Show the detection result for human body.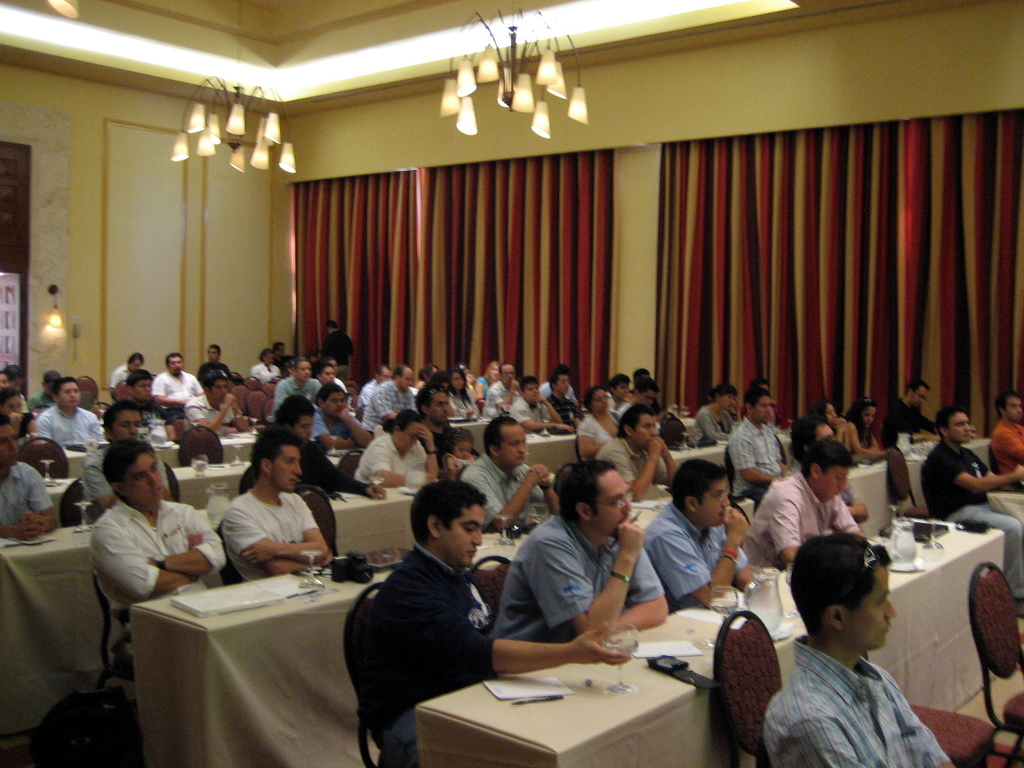
locate(925, 406, 1023, 601).
